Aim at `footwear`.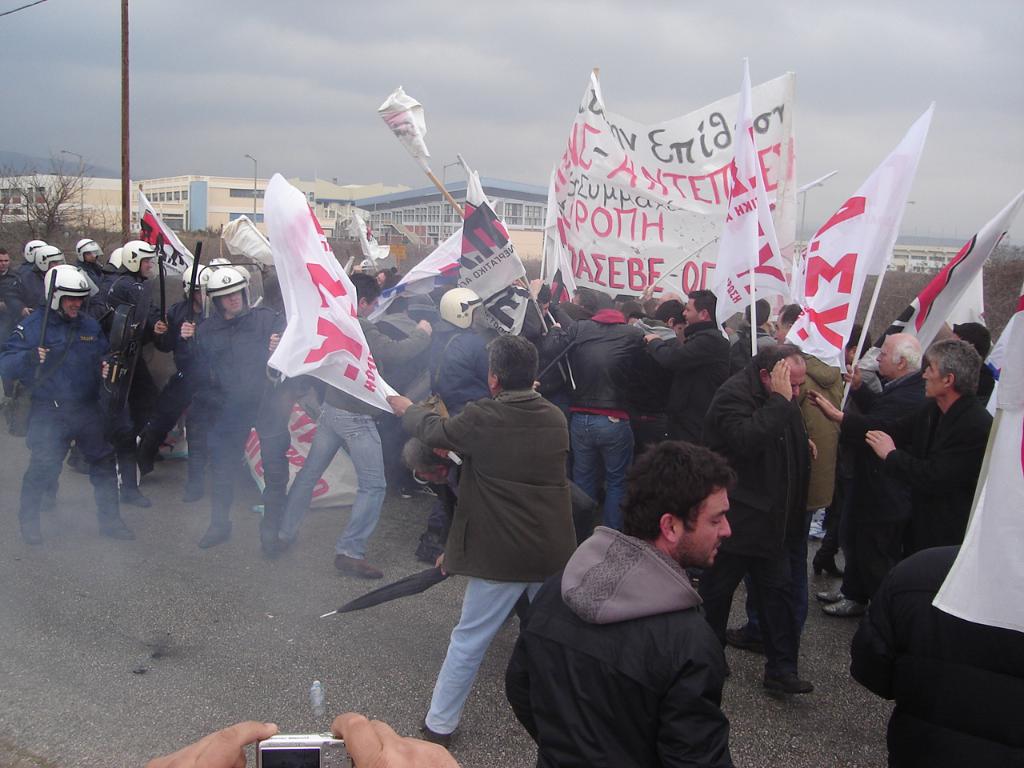
Aimed at detection(411, 476, 438, 499).
